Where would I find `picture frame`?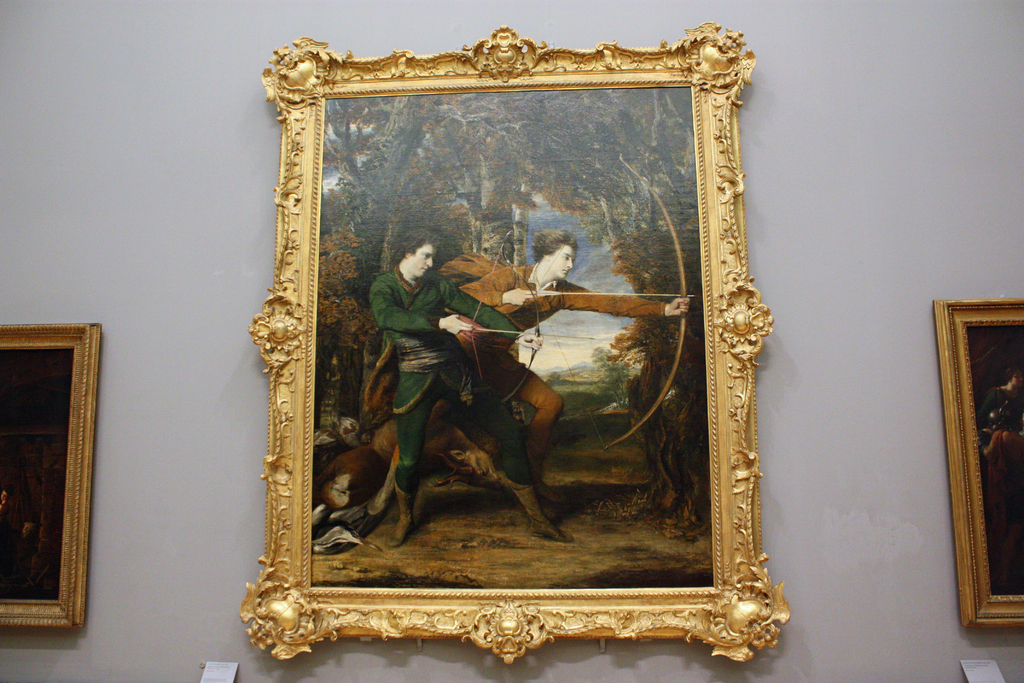
At (left=935, top=289, right=1023, bottom=633).
